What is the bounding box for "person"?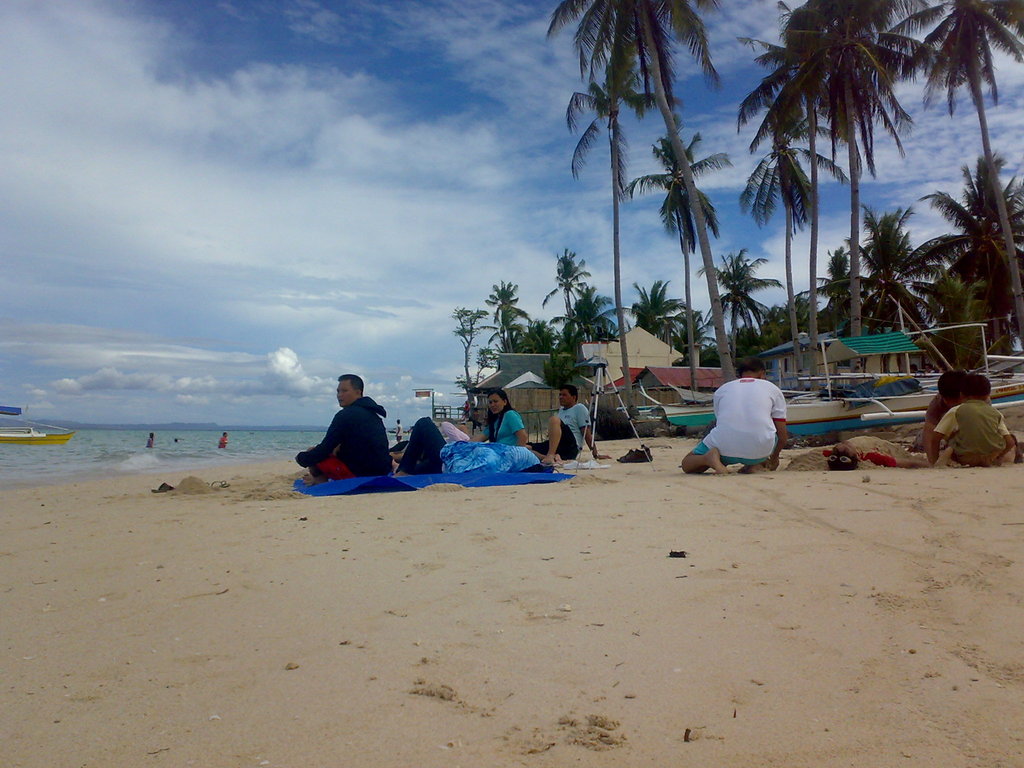
pyautogui.locateOnScreen(909, 371, 1022, 463).
